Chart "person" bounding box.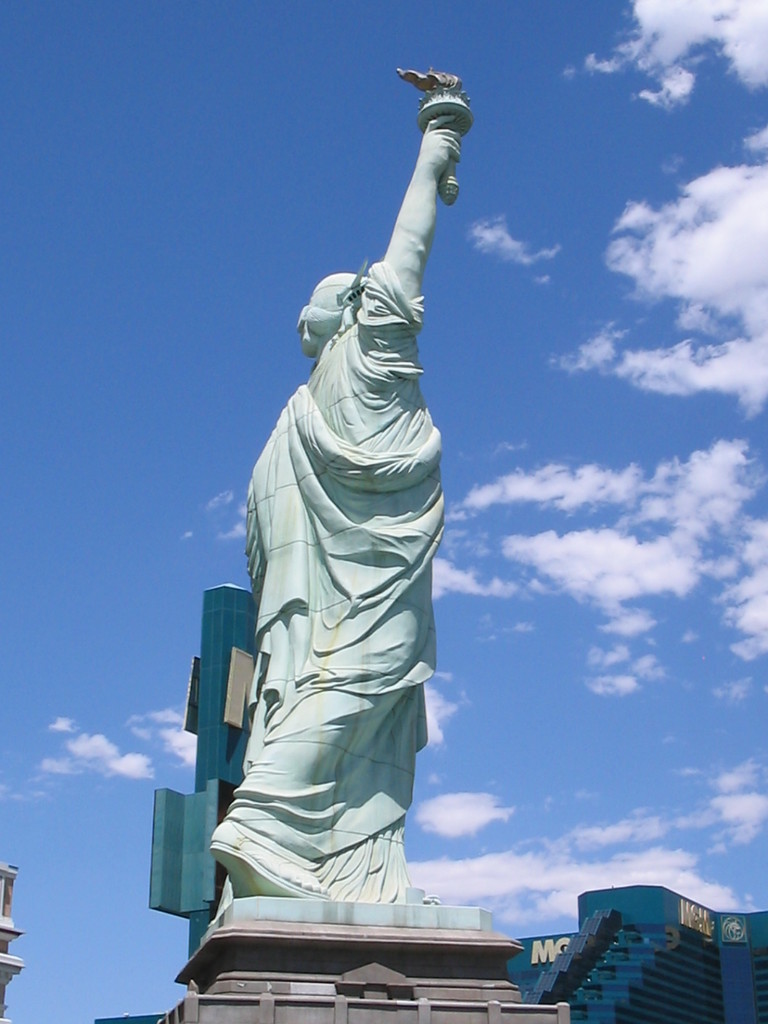
Charted: detection(170, 98, 521, 960).
